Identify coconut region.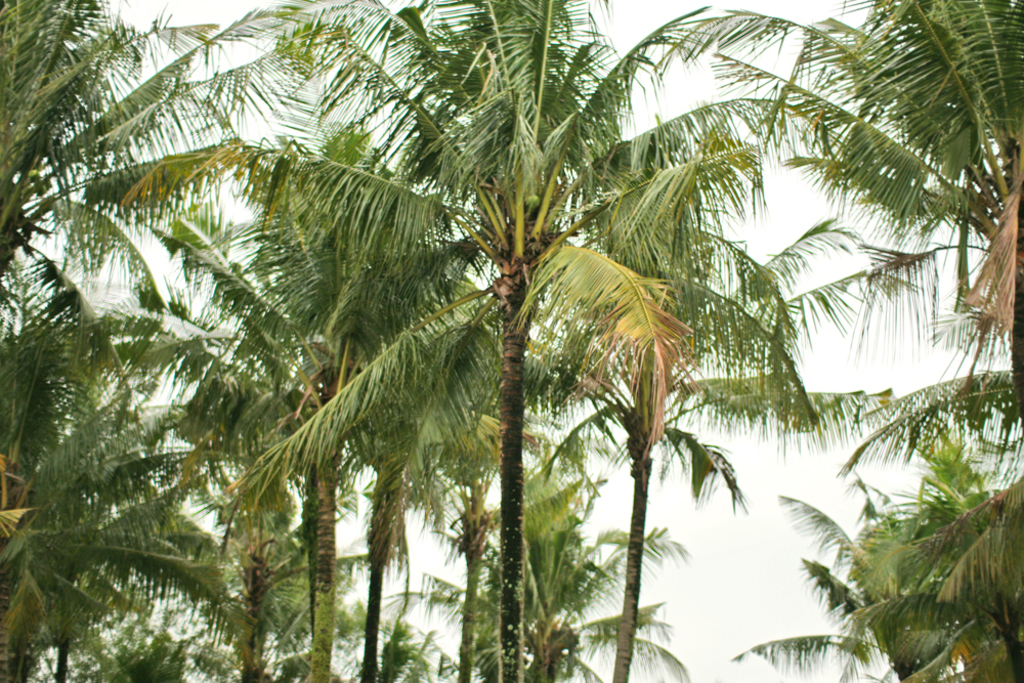
Region: detection(523, 191, 543, 216).
